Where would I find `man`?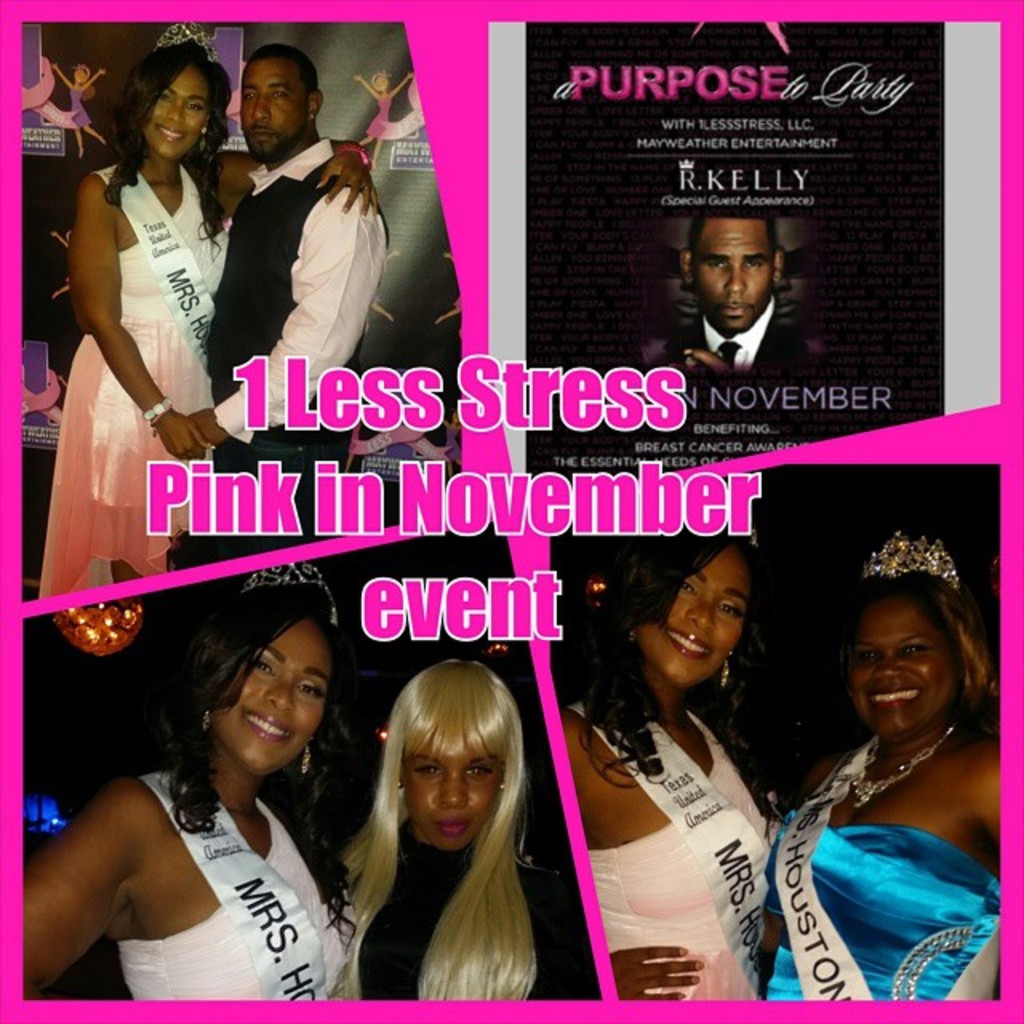
At (667,218,699,339).
